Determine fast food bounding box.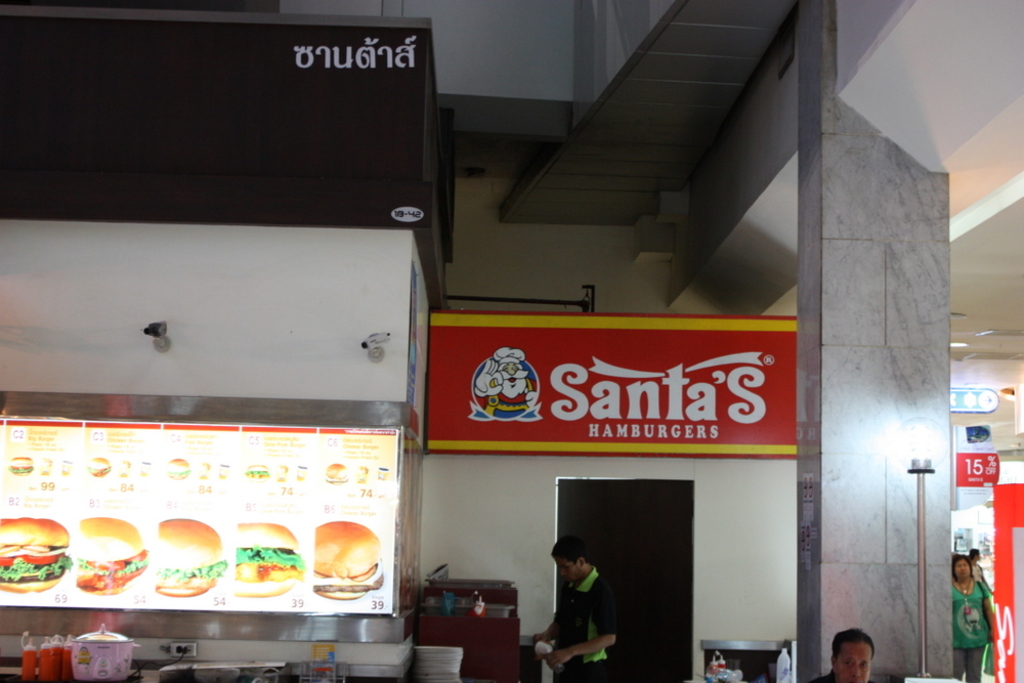
Determined: (168, 460, 189, 481).
